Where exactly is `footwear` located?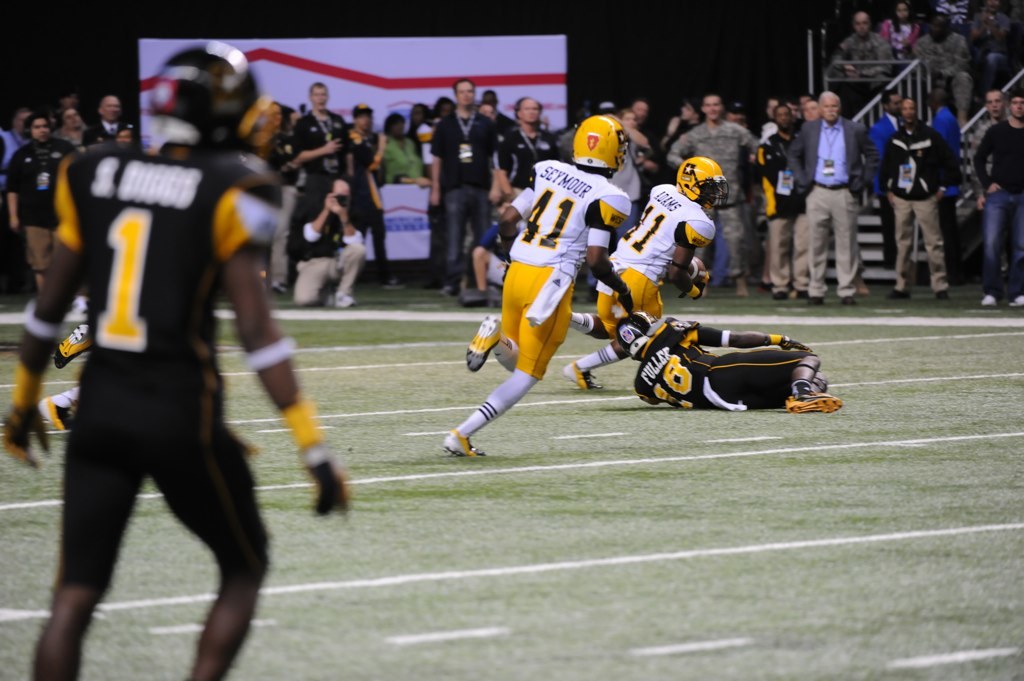
Its bounding box is box=[937, 290, 950, 302].
